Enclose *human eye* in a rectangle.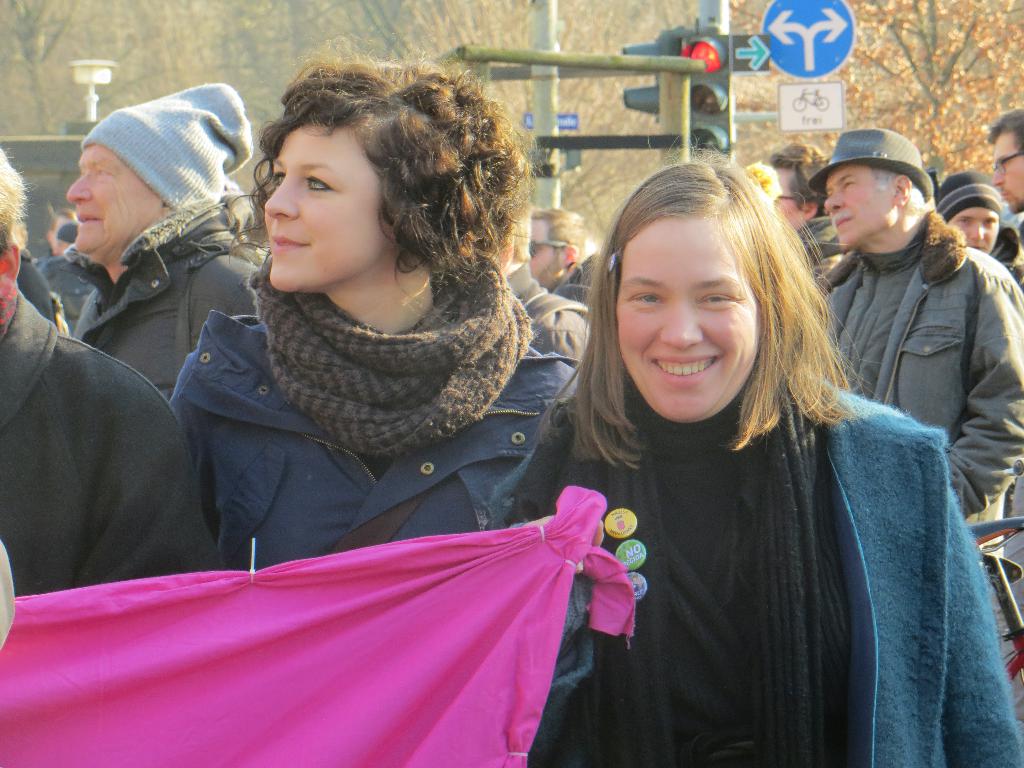
BBox(702, 290, 730, 303).
